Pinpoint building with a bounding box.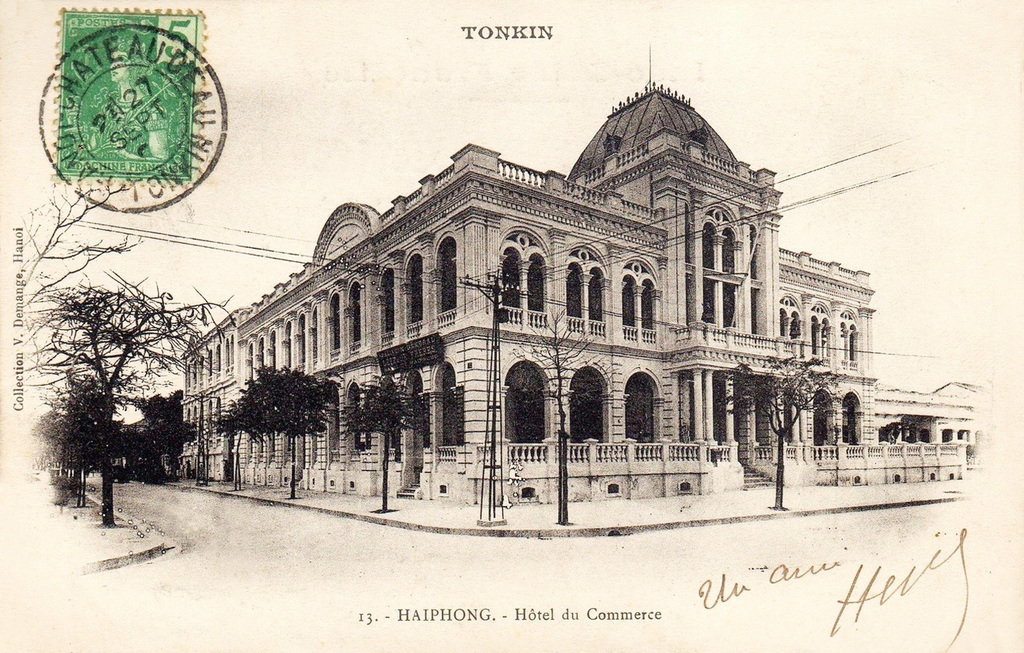
x1=185, y1=87, x2=981, y2=501.
